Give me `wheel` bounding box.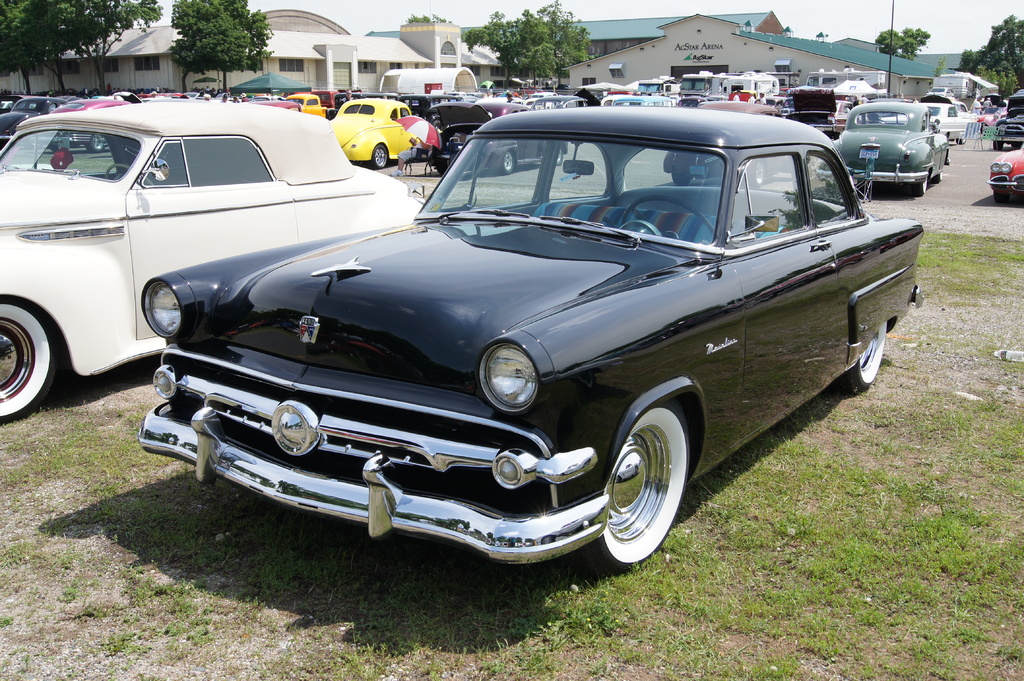
box=[992, 191, 1009, 202].
